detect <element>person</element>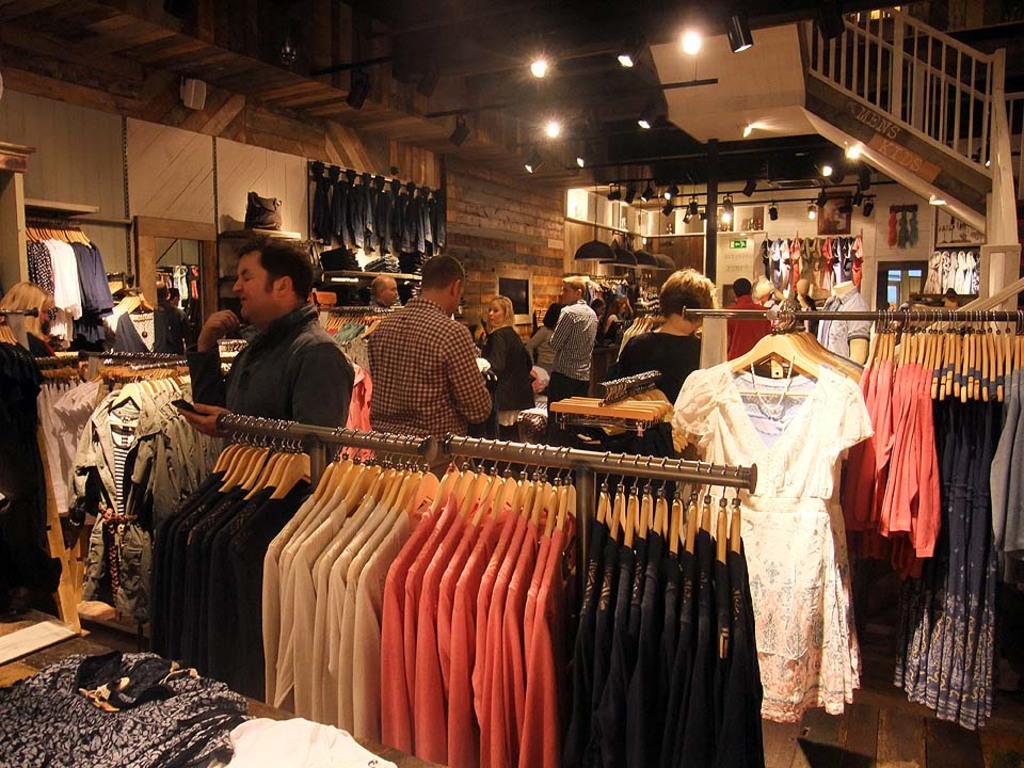
{"x1": 175, "y1": 233, "x2": 357, "y2": 458}
